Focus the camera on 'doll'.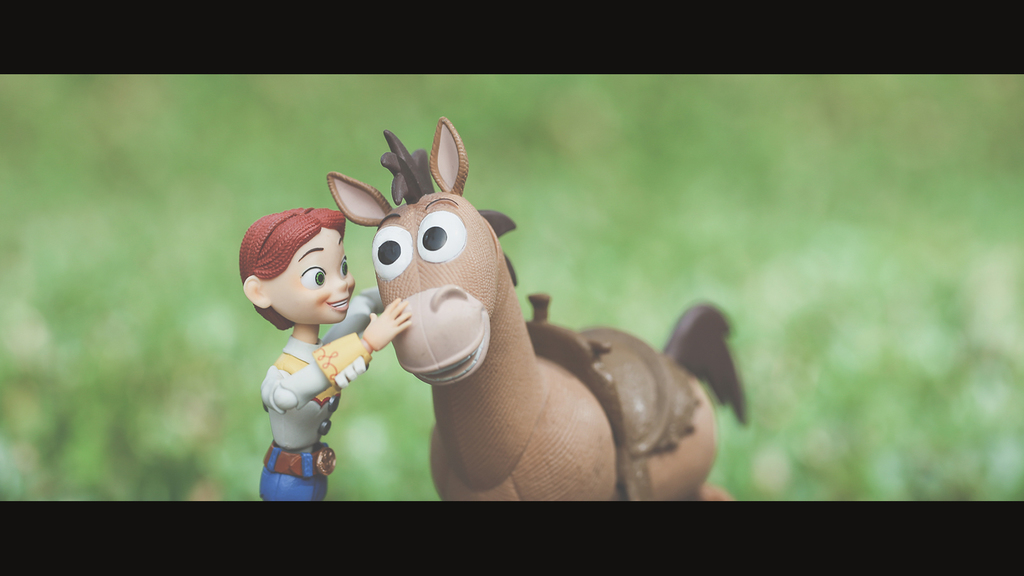
Focus region: <bbox>232, 207, 416, 488</bbox>.
